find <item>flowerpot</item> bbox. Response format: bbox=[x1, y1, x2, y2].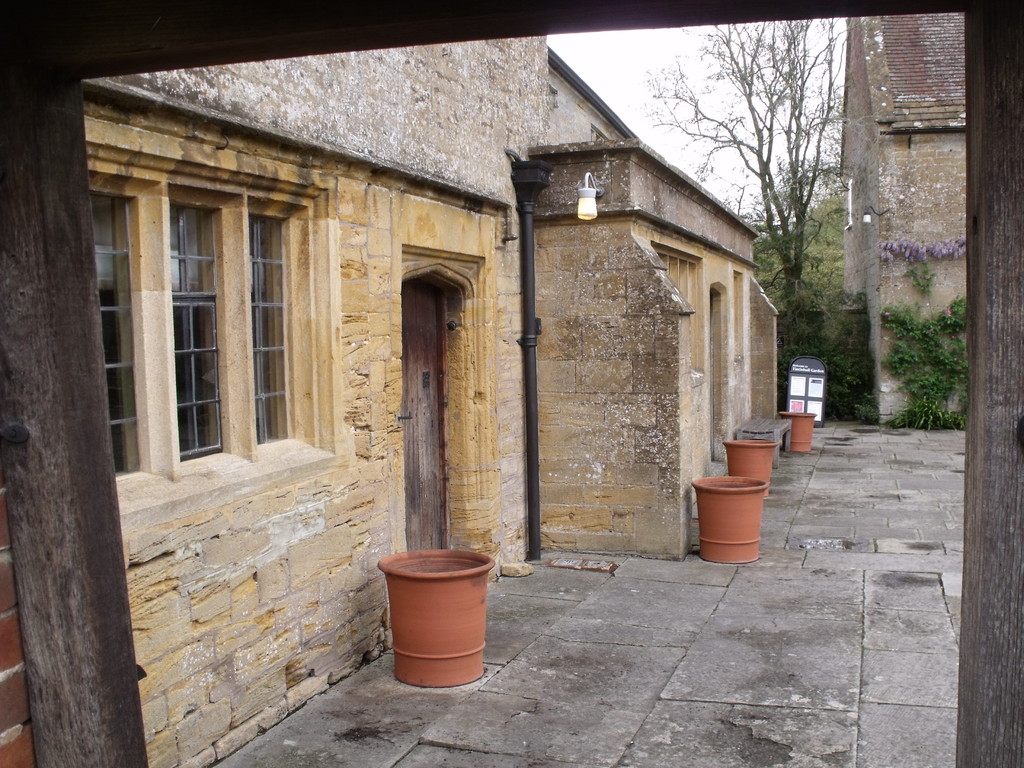
bbox=[721, 437, 775, 495].
